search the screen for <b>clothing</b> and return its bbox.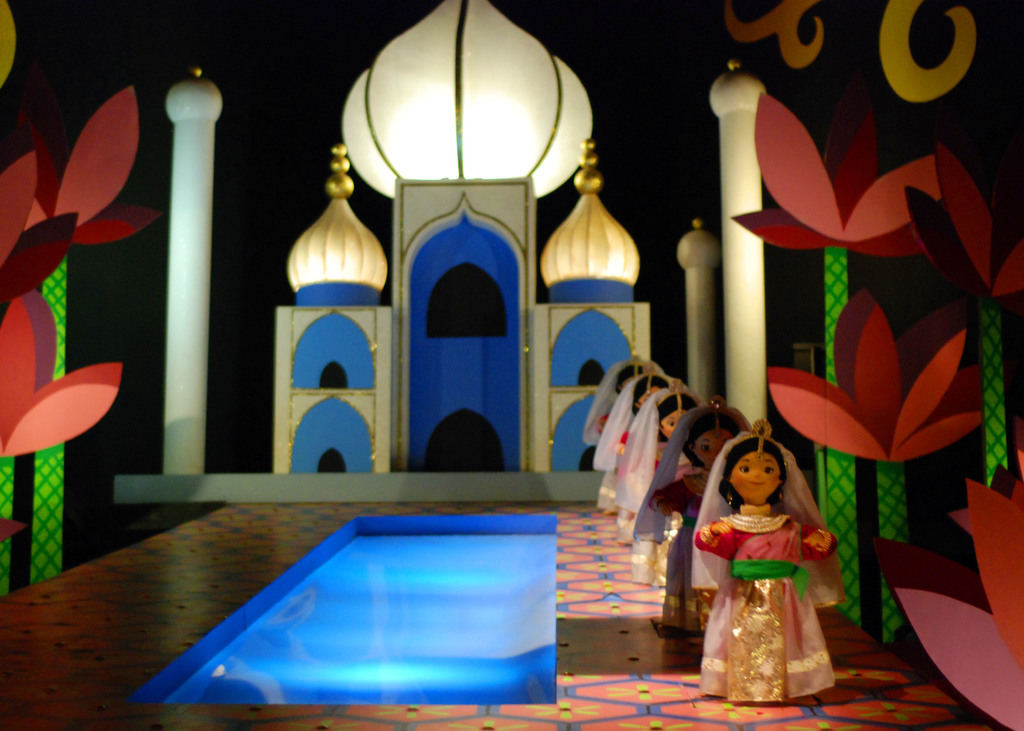
Found: crop(638, 406, 755, 658).
